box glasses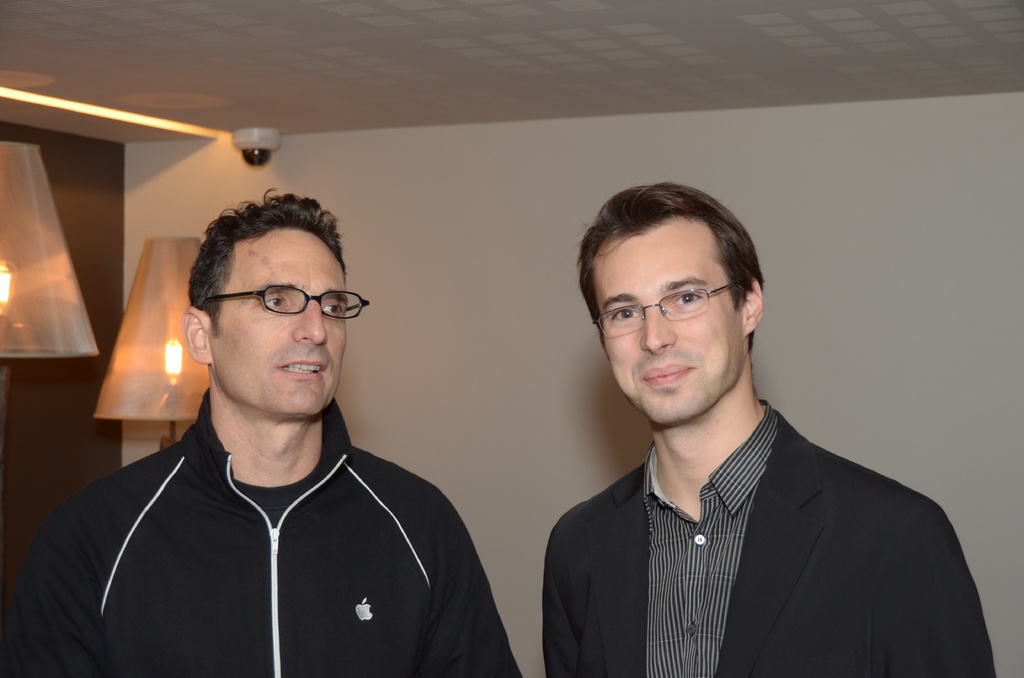
locate(200, 282, 369, 318)
